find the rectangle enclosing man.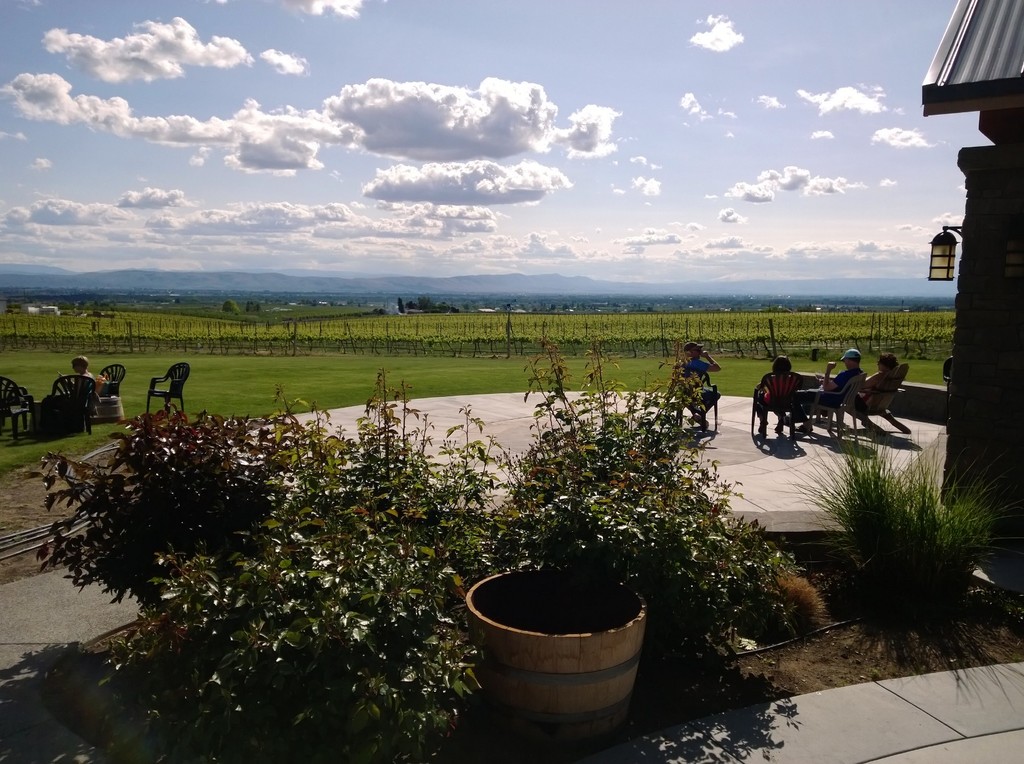
<box>859,354,903,399</box>.
